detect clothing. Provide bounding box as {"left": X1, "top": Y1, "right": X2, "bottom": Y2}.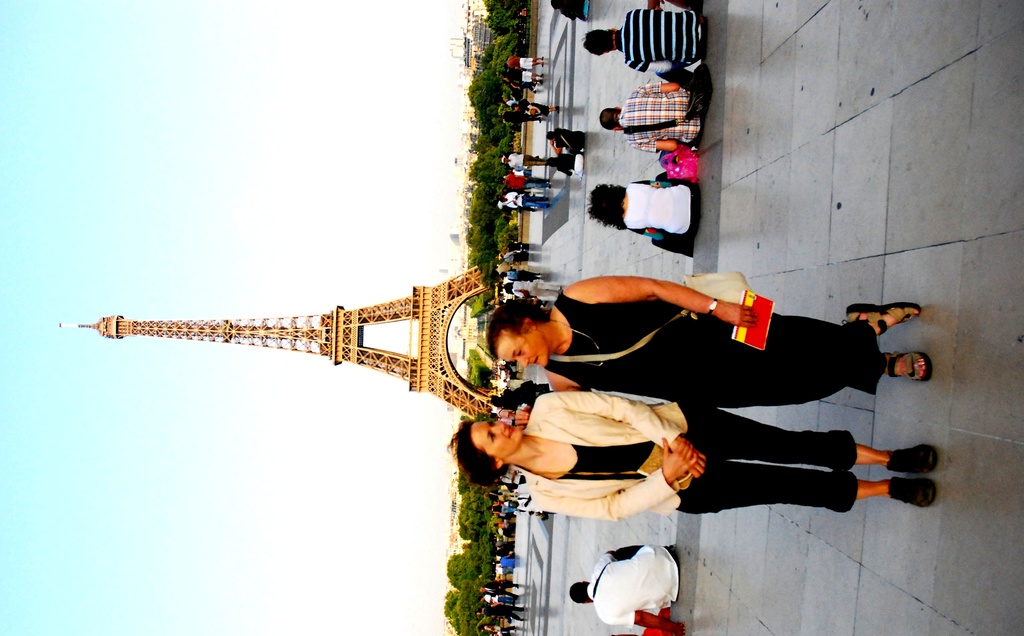
{"left": 616, "top": 80, "right": 711, "bottom": 152}.
